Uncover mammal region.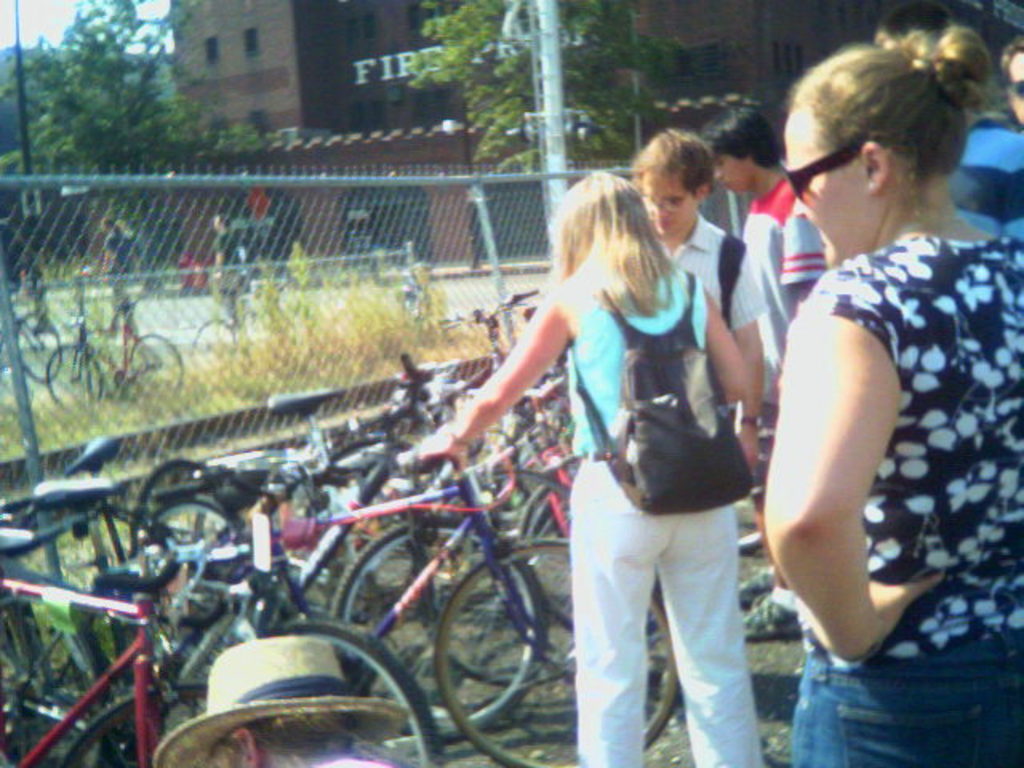
Uncovered: detection(96, 213, 144, 338).
